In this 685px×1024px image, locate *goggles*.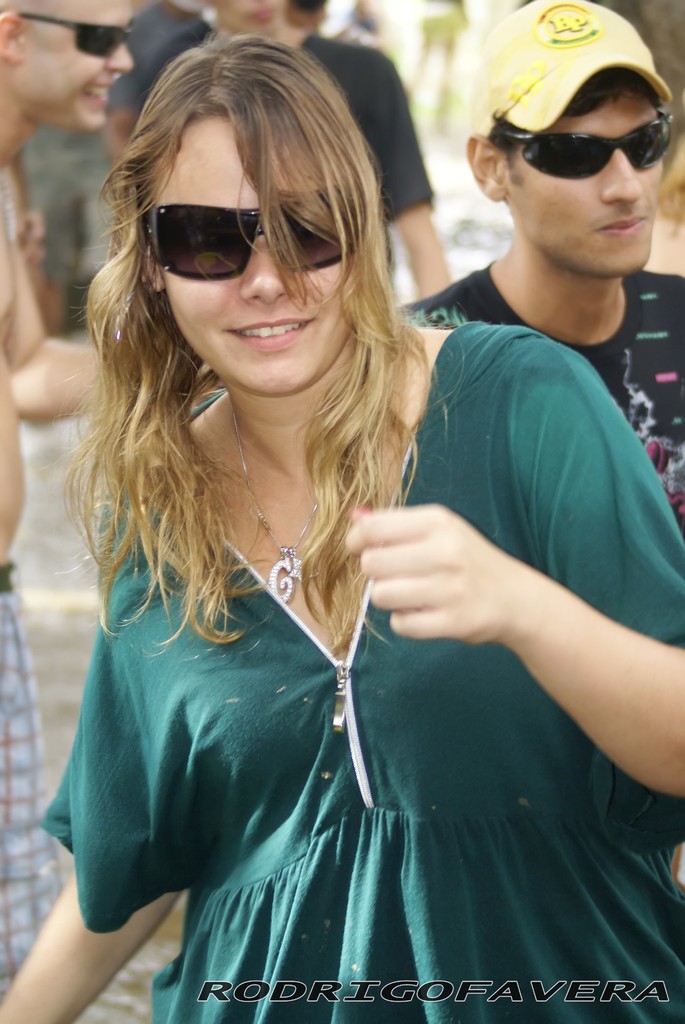
Bounding box: 502, 111, 665, 182.
